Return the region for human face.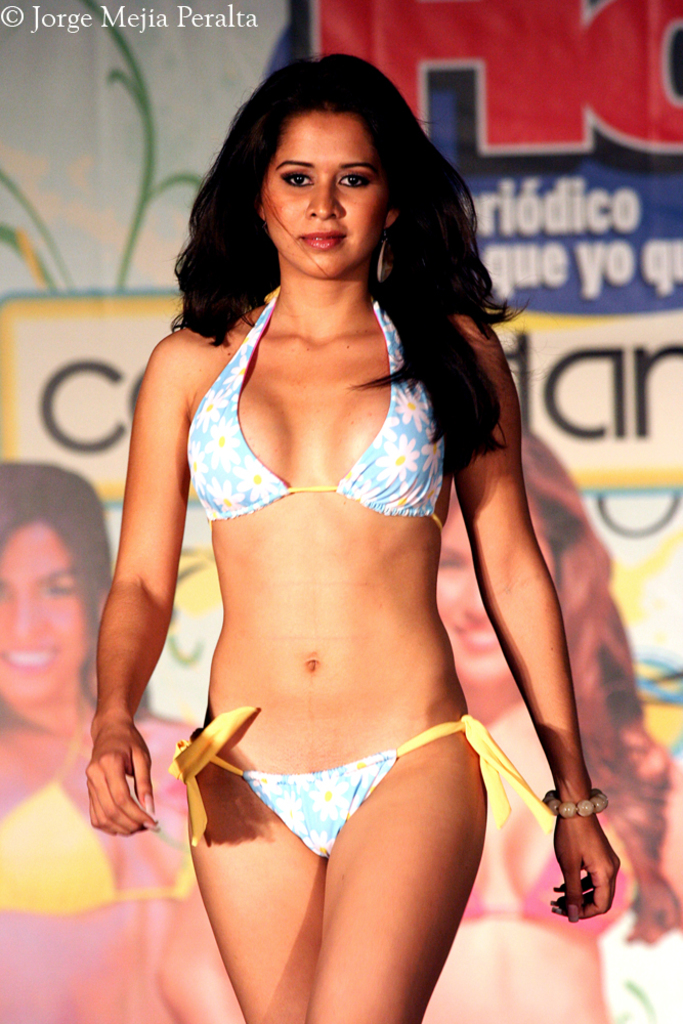
select_region(0, 518, 89, 703).
